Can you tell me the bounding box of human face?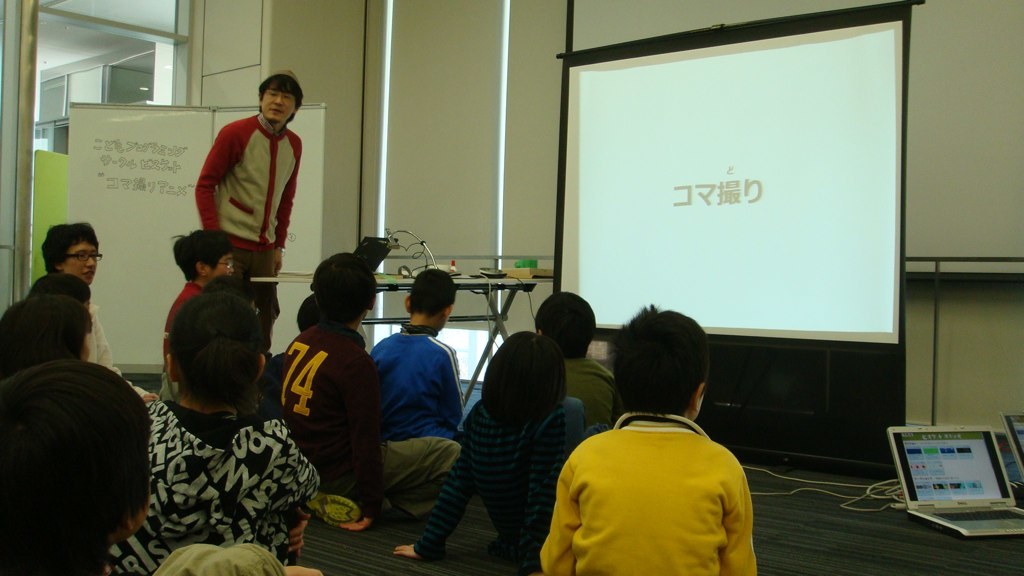
l=261, t=85, r=297, b=135.
